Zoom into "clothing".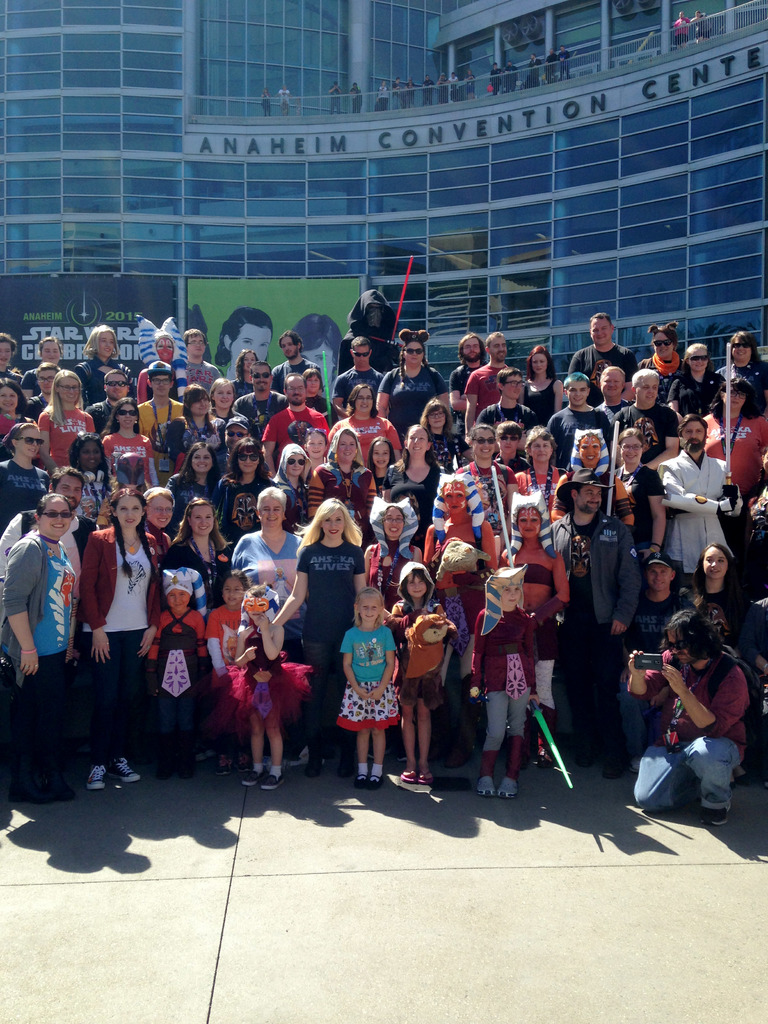
Zoom target: {"x1": 188, "y1": 359, "x2": 228, "y2": 378}.
